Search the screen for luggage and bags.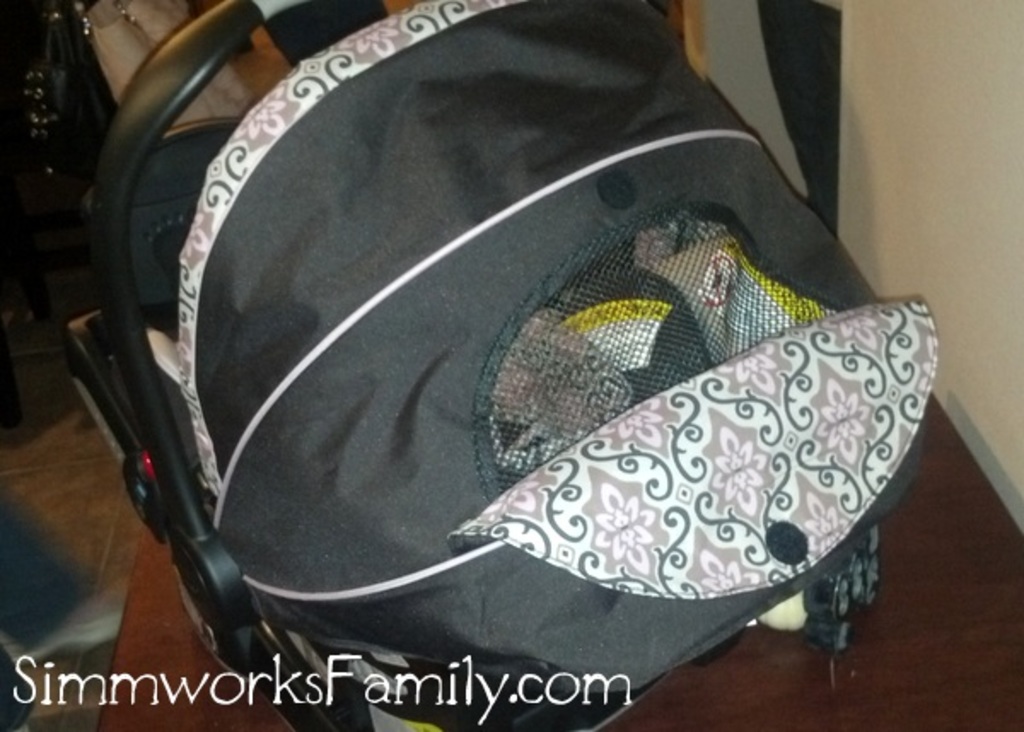
Found at l=160, t=0, r=934, b=730.
